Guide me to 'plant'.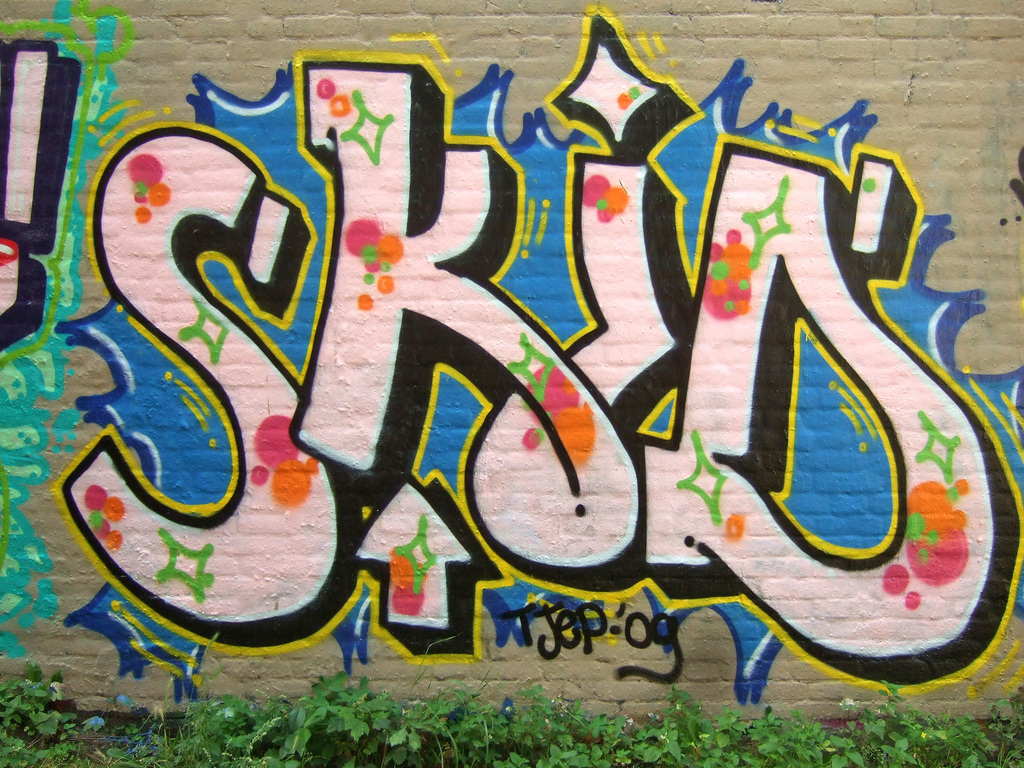
Guidance: bbox(988, 684, 1023, 767).
